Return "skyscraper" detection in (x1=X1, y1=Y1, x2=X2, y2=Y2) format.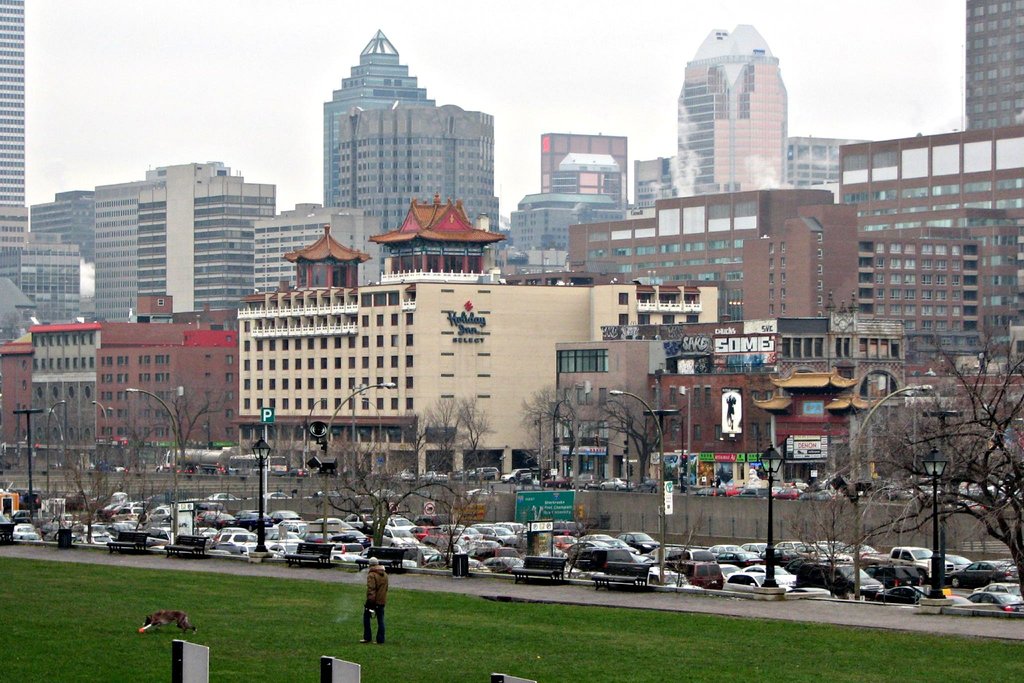
(x1=312, y1=21, x2=429, y2=201).
